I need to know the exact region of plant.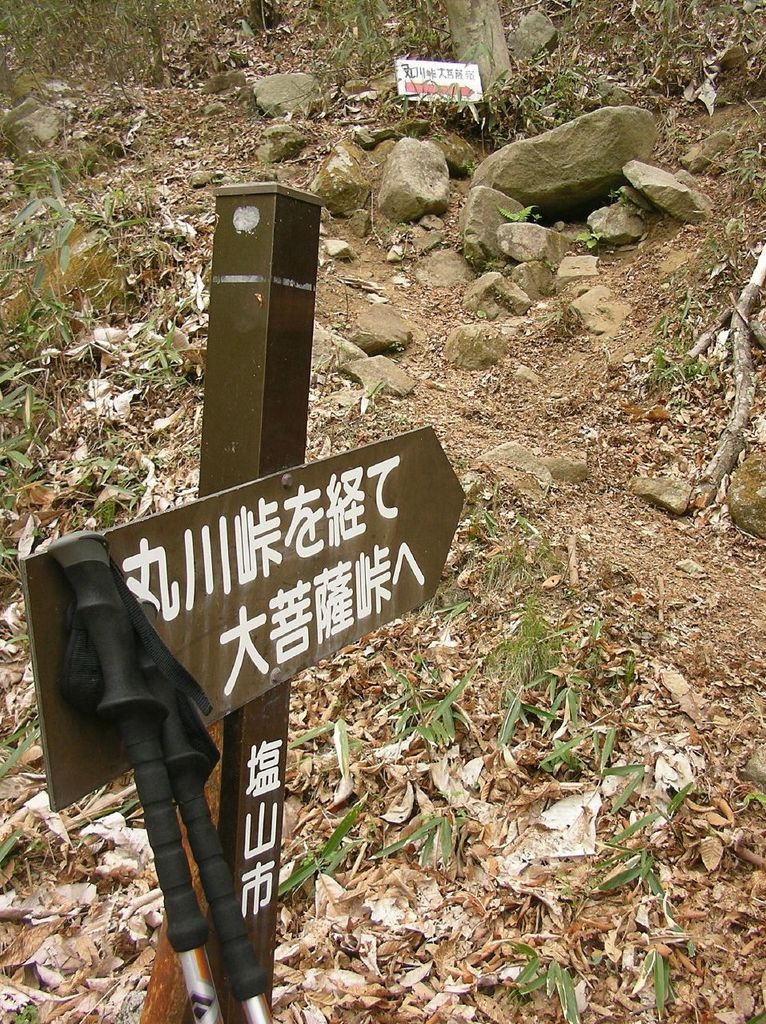
Region: (541, 712, 625, 774).
